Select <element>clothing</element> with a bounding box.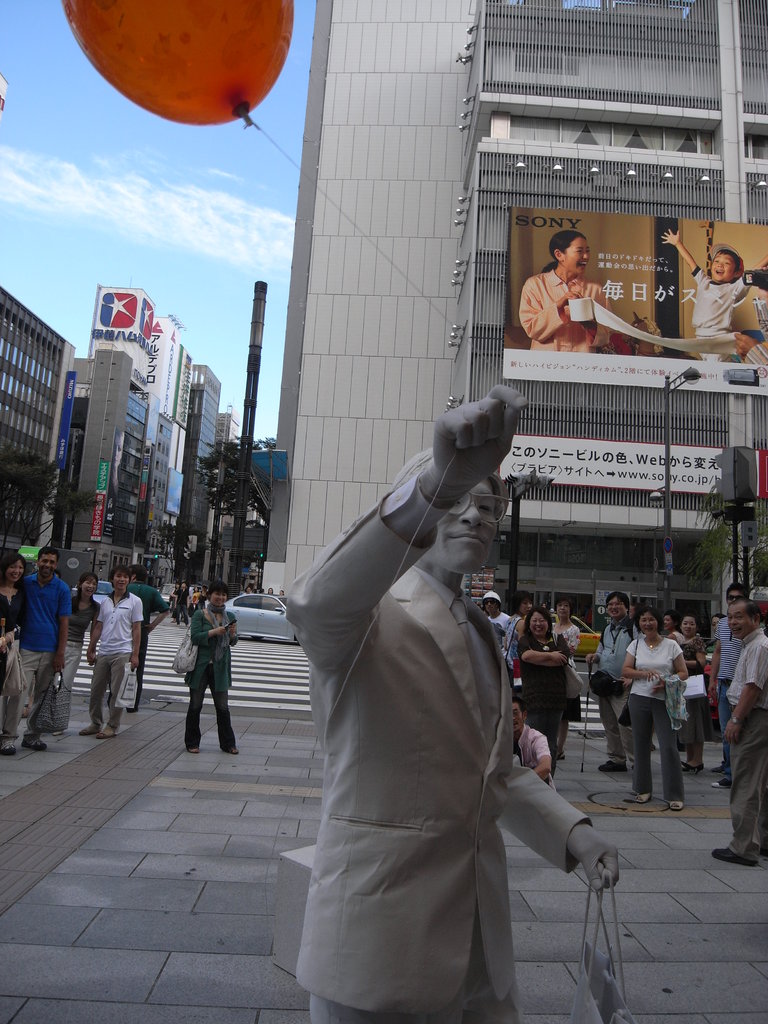
x1=99, y1=595, x2=153, y2=712.
